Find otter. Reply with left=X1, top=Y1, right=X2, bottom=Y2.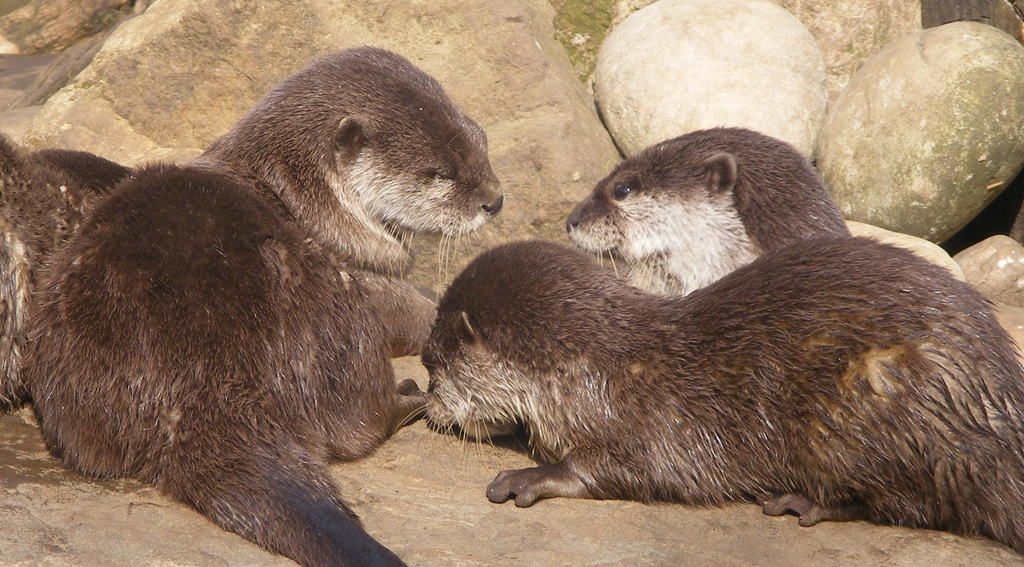
left=391, top=237, right=1023, bottom=550.
